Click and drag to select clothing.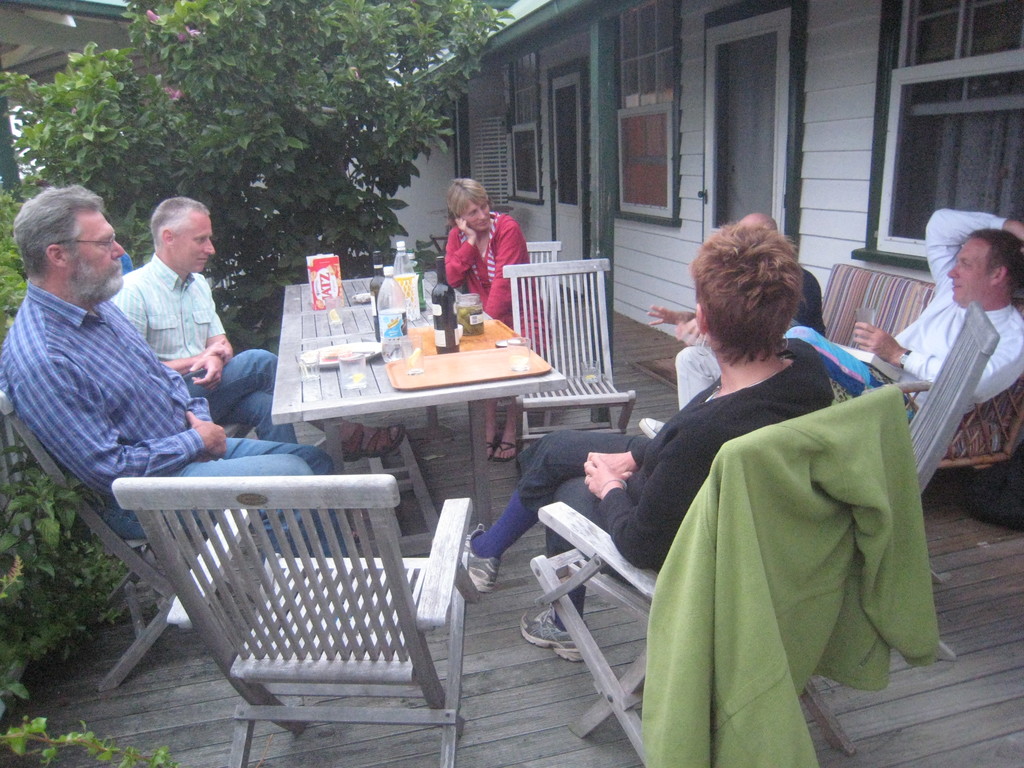
Selection: (6, 287, 207, 502).
